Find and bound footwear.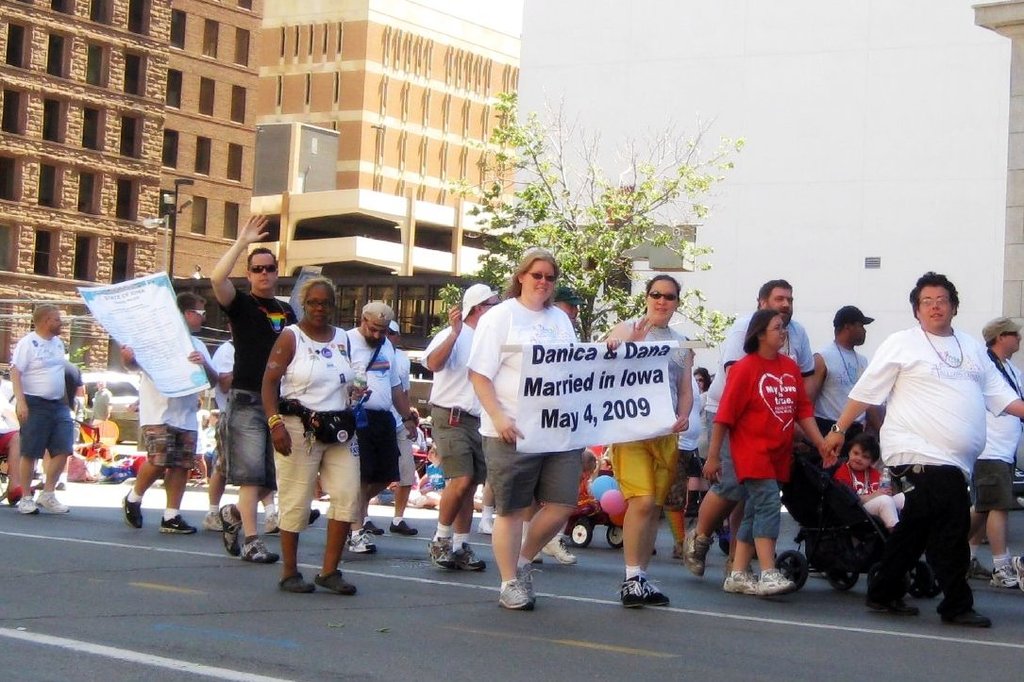
Bound: 1012 559 1023 592.
